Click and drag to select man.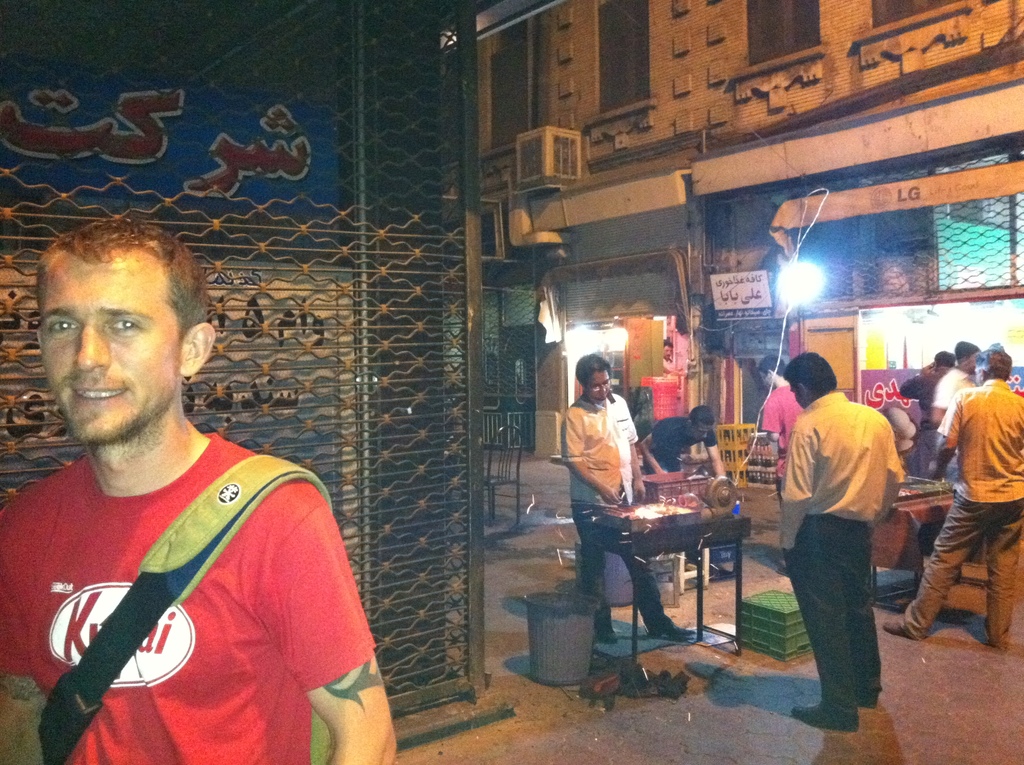
Selection: 884,346,1023,647.
